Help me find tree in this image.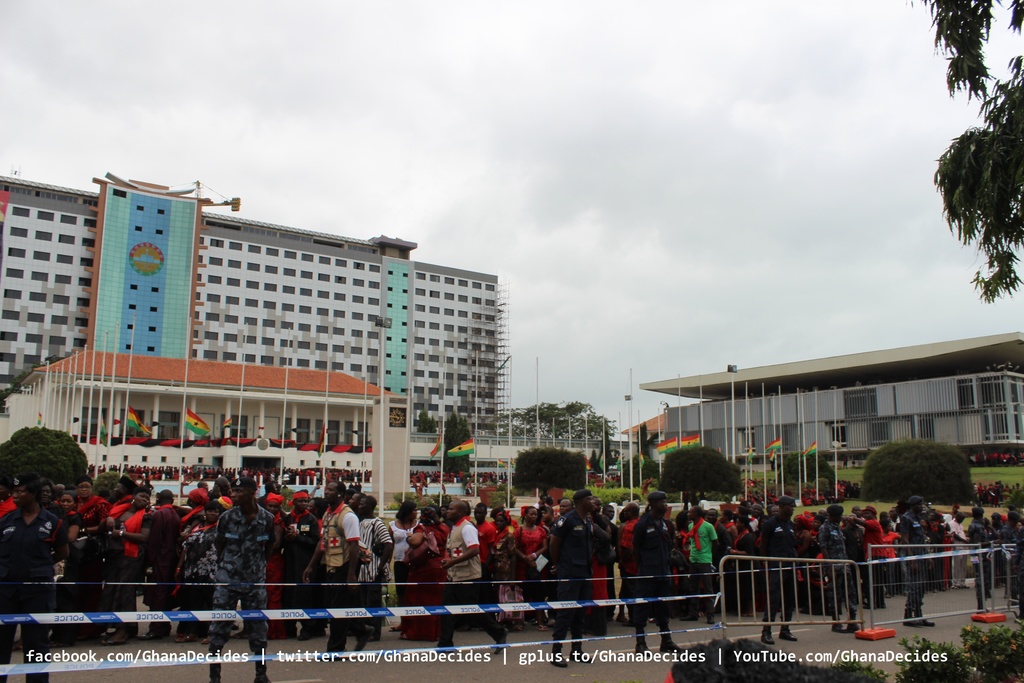
Found it: {"left": 524, "top": 393, "right": 564, "bottom": 435}.
